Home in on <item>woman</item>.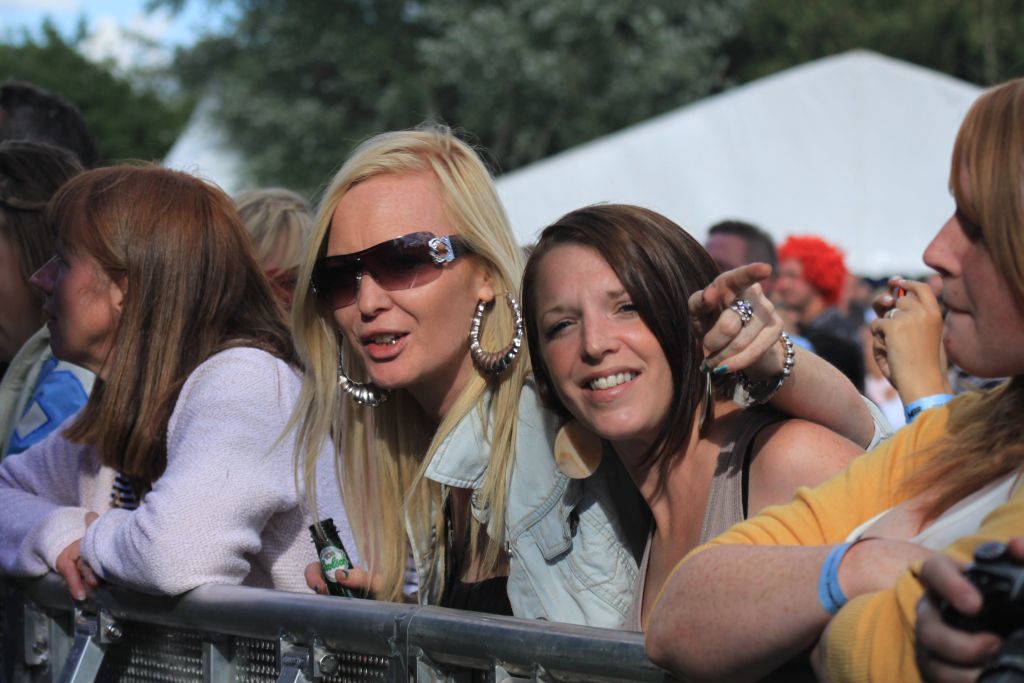
Homed in at locate(522, 193, 879, 631).
